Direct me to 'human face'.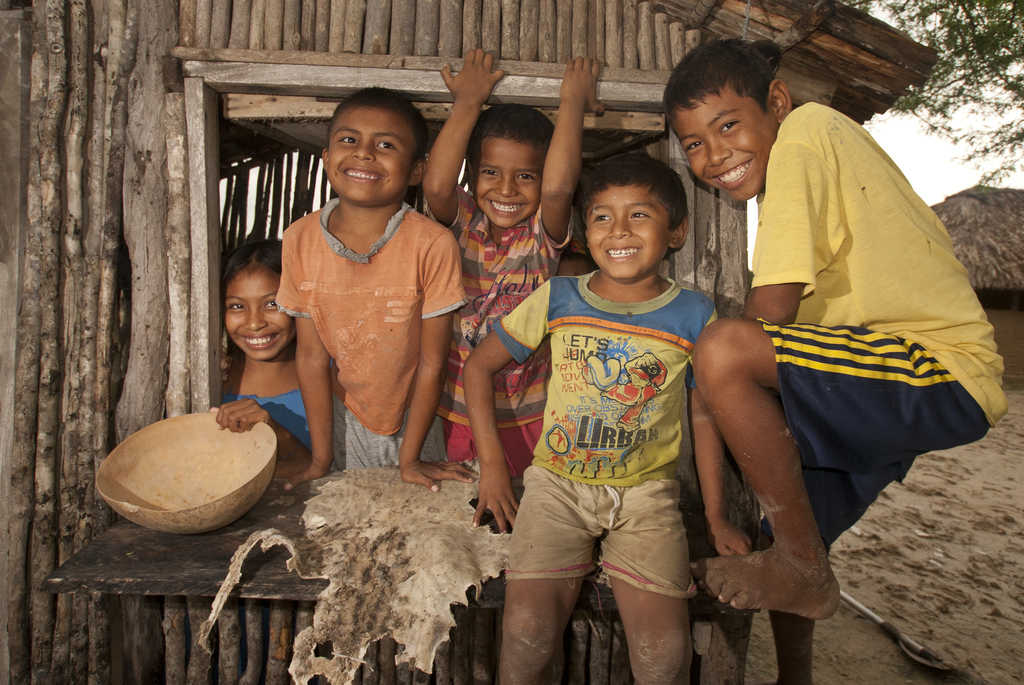
Direction: [x1=225, y1=257, x2=293, y2=358].
